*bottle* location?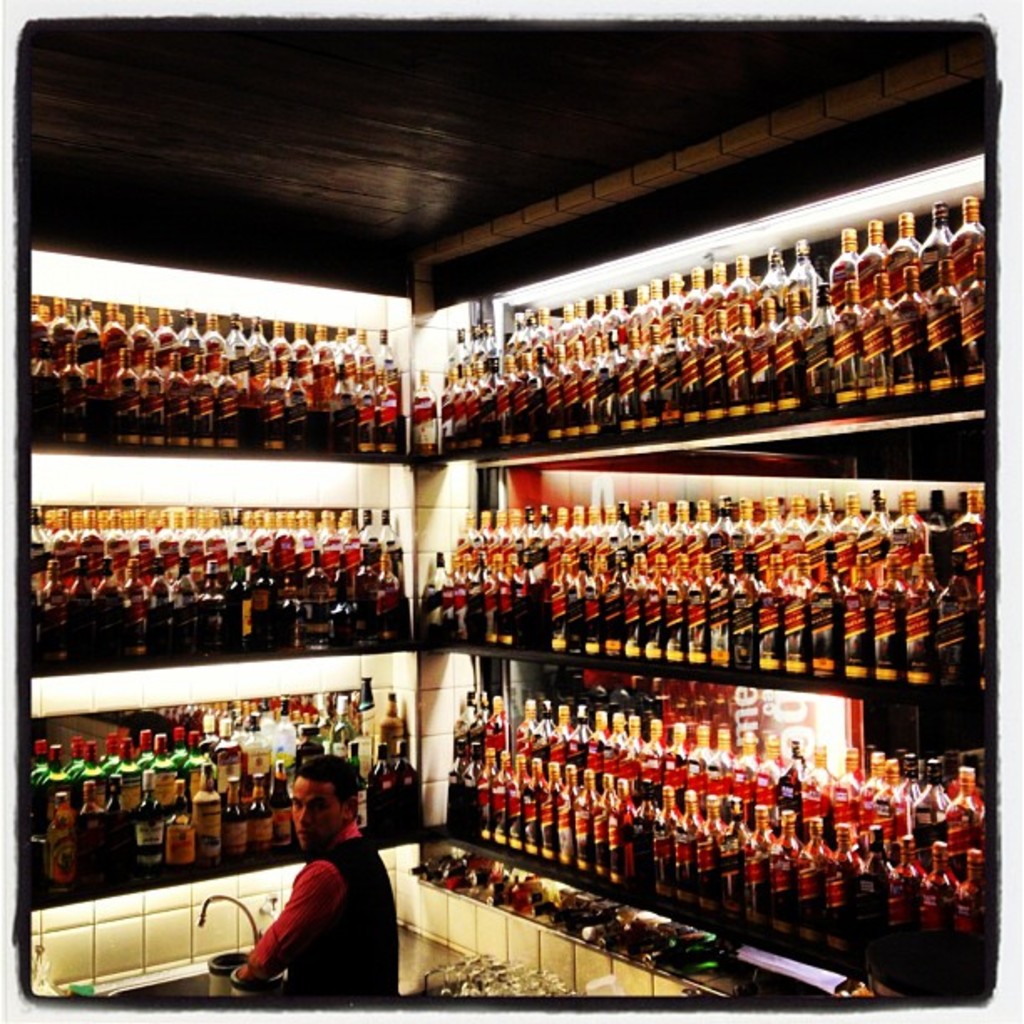
124:770:166:867
